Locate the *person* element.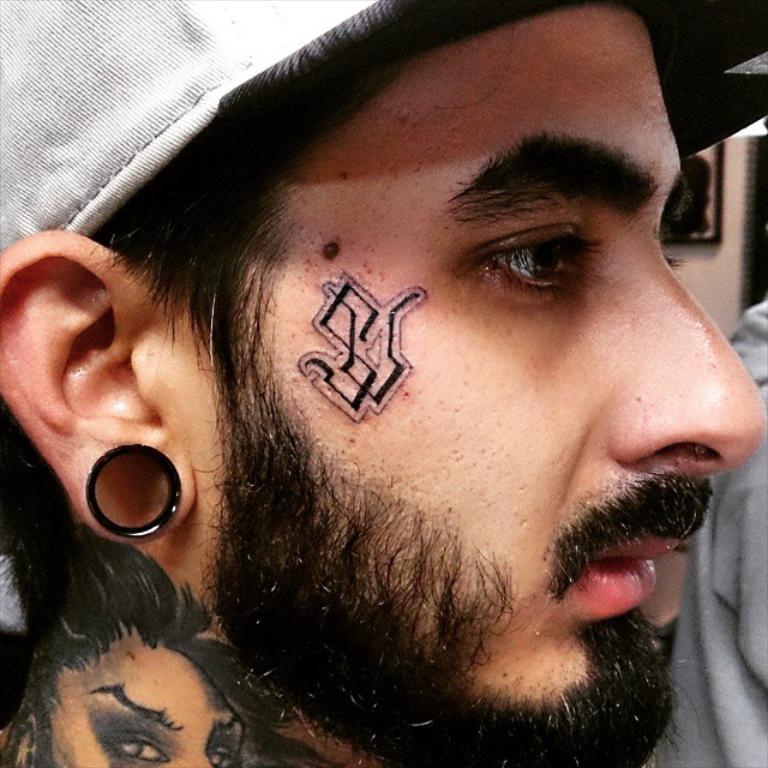
Element bbox: BBox(13, 0, 763, 767).
